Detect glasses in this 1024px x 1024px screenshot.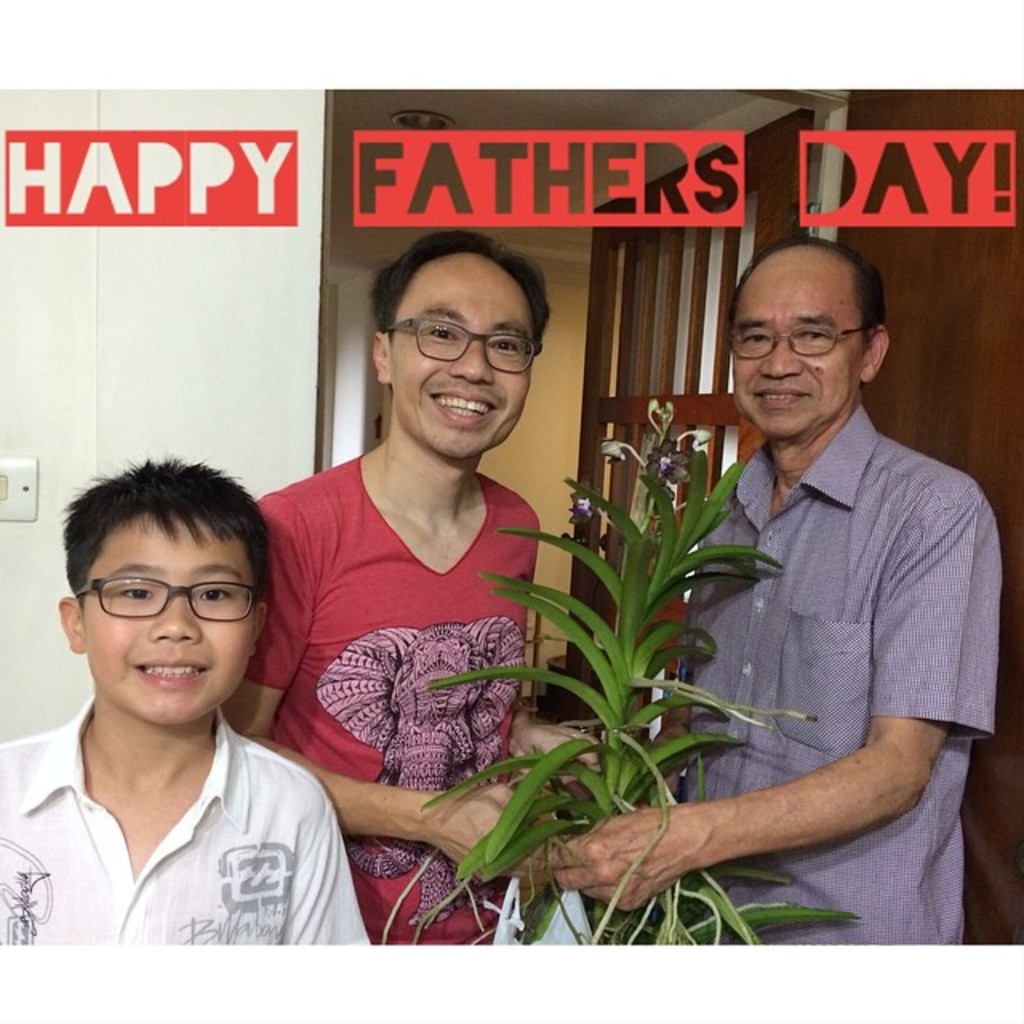
Detection: bbox(381, 317, 542, 378).
